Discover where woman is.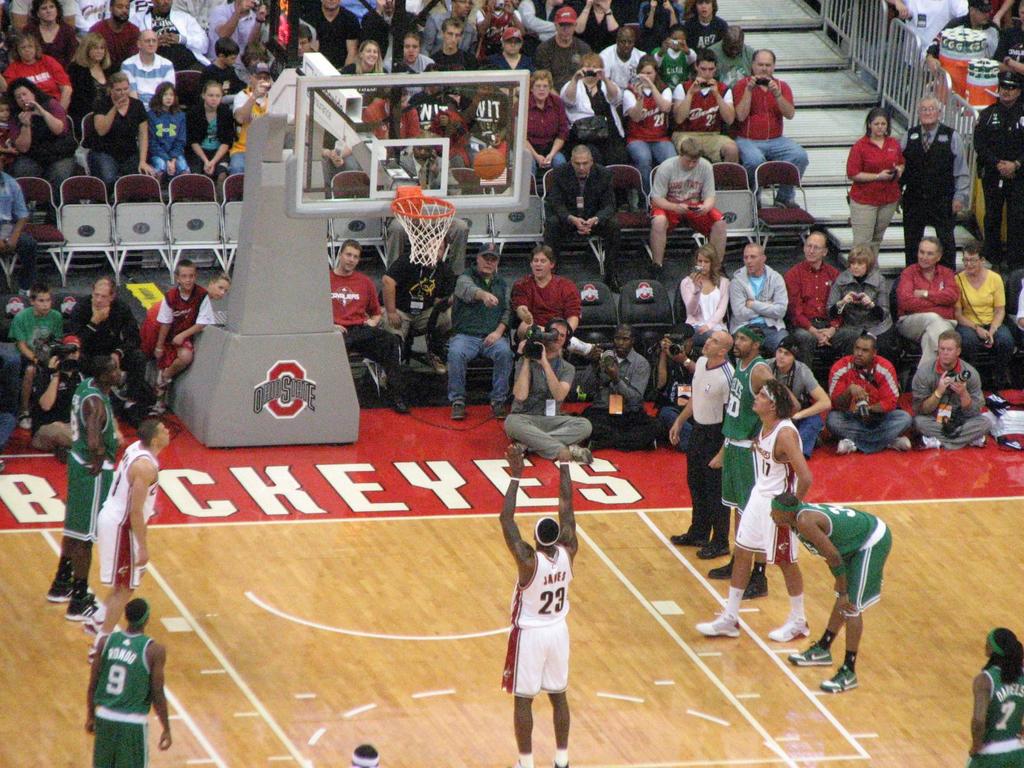
Discovered at crop(24, 0, 76, 73).
